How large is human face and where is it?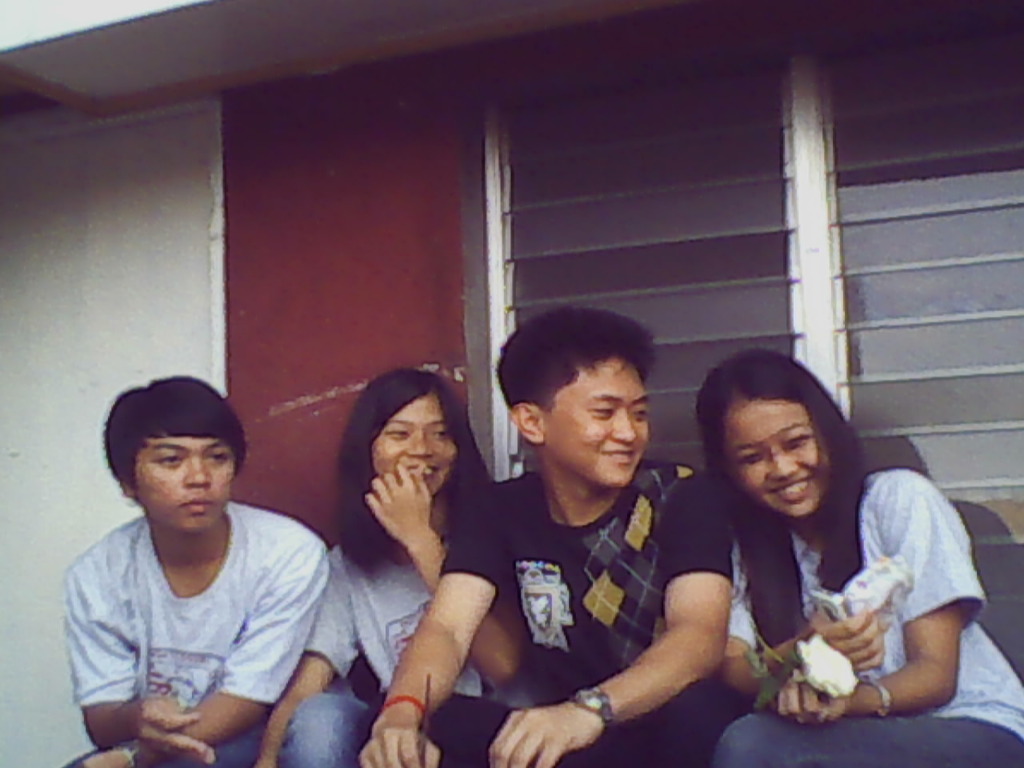
Bounding box: pyautogui.locateOnScreen(554, 362, 649, 490).
